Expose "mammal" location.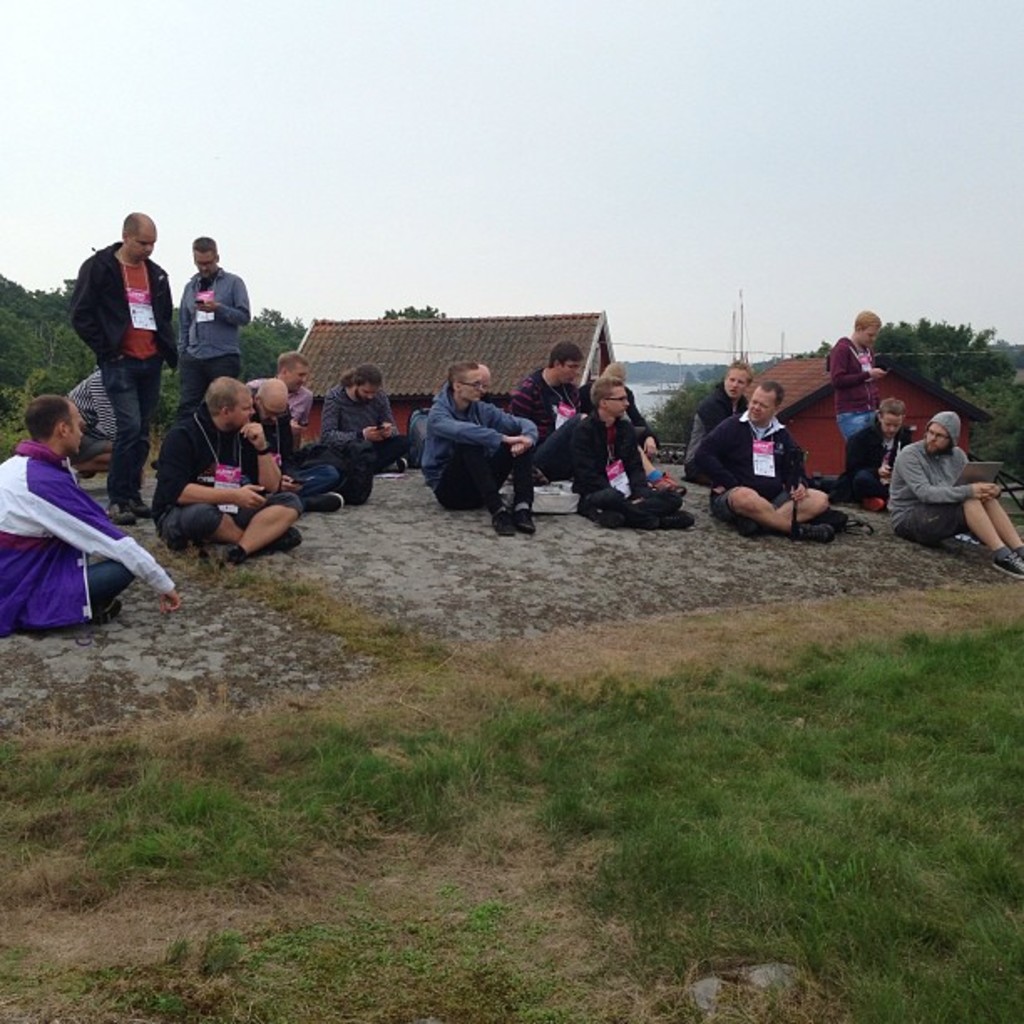
Exposed at {"x1": 899, "y1": 397, "x2": 994, "y2": 552}.
